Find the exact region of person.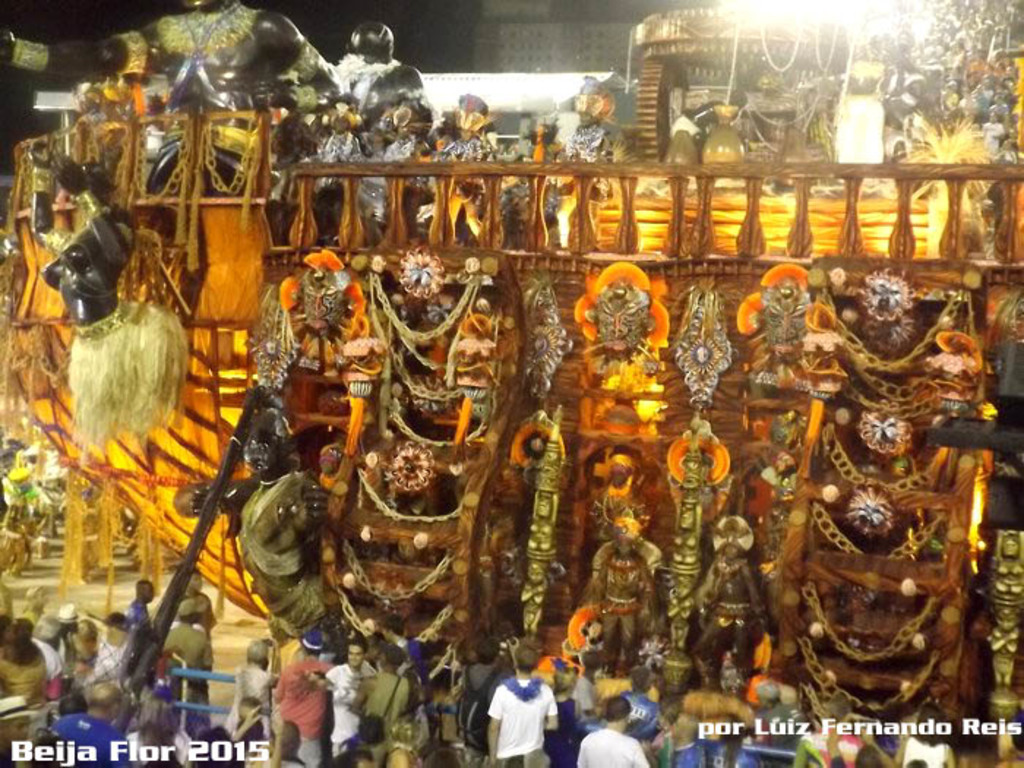
Exact region: box(379, 613, 445, 729).
